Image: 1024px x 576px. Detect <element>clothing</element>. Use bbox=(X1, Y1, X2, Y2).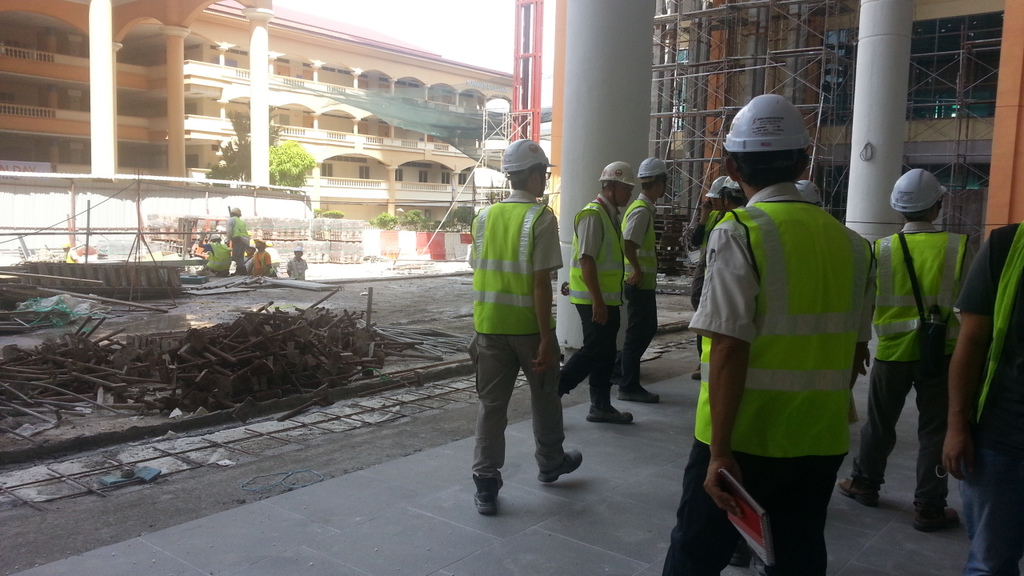
bbox=(250, 246, 272, 278).
